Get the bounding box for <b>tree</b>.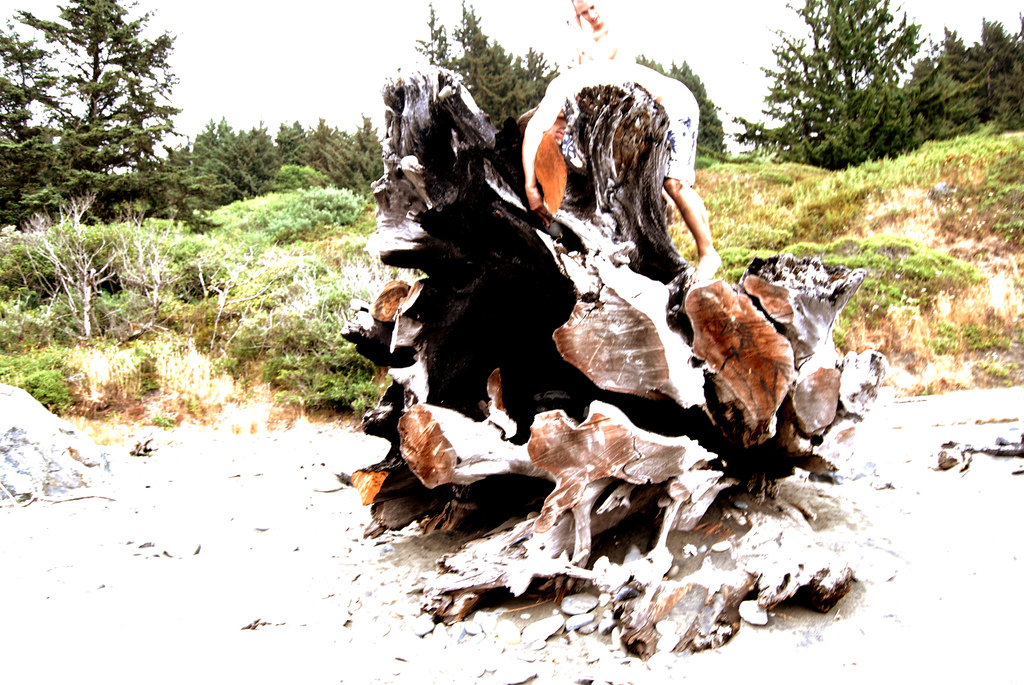
x1=908 y1=8 x2=1023 y2=139.
